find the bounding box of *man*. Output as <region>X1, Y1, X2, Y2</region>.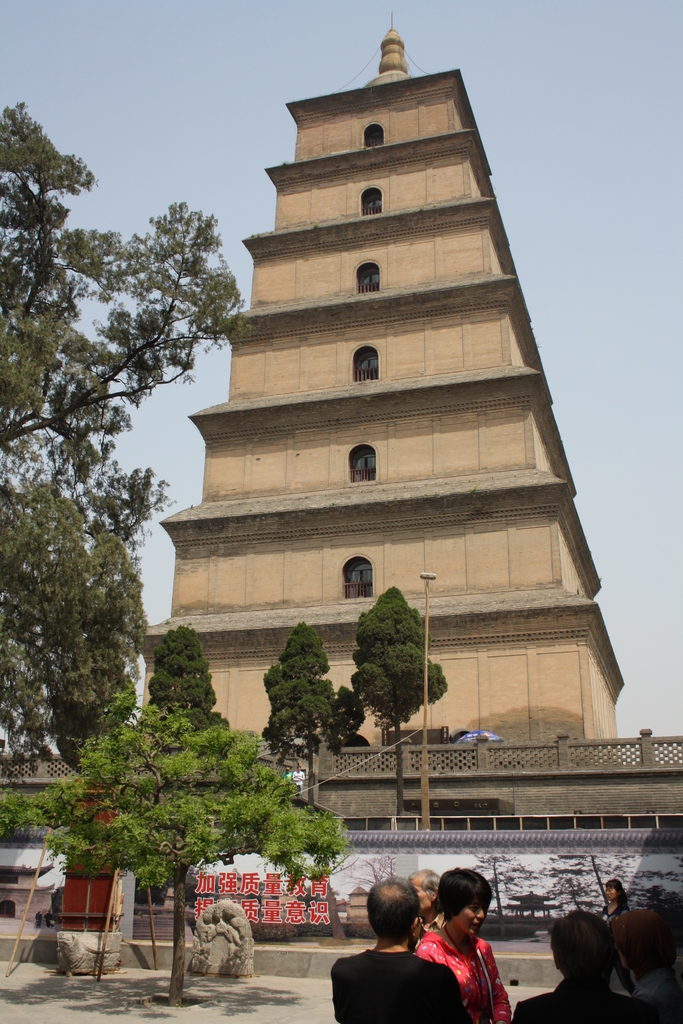
<region>516, 915, 664, 1023</region>.
